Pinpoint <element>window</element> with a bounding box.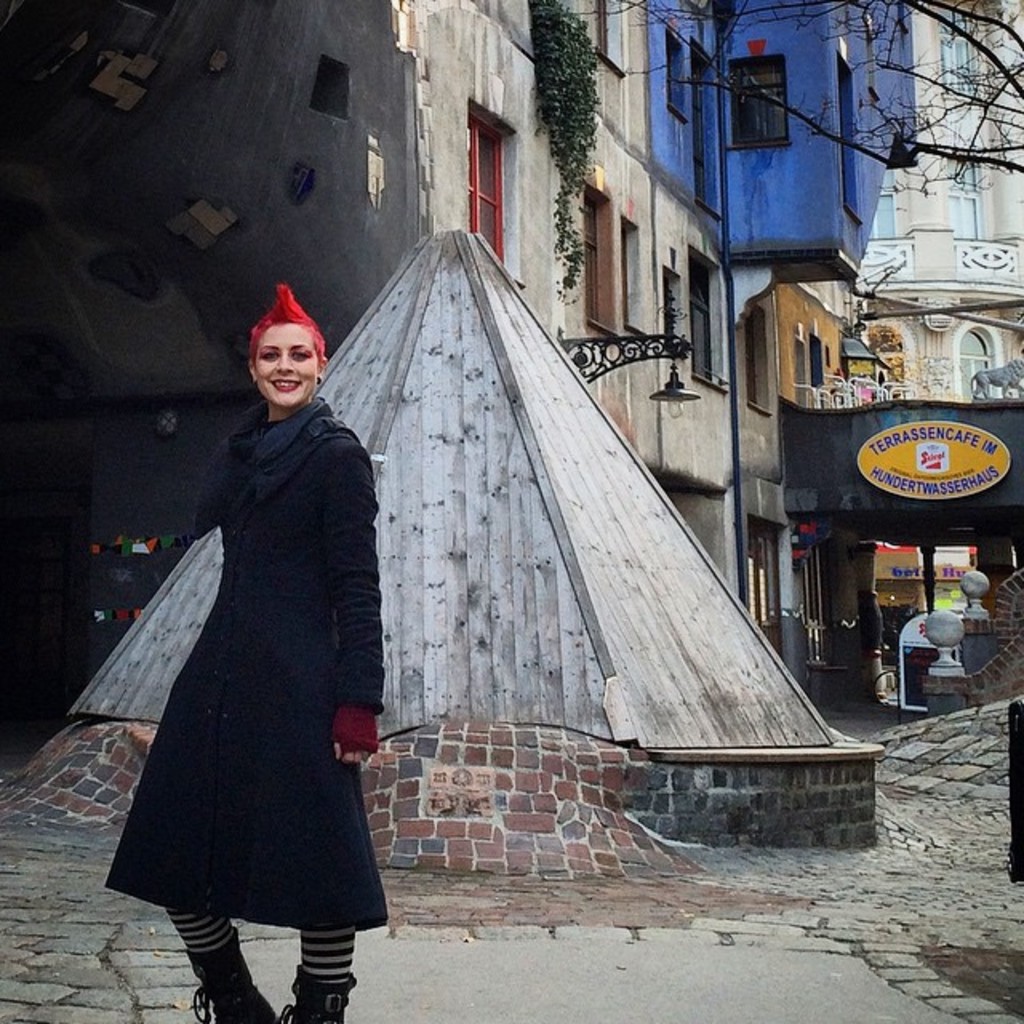
[left=949, top=320, right=998, bottom=402].
